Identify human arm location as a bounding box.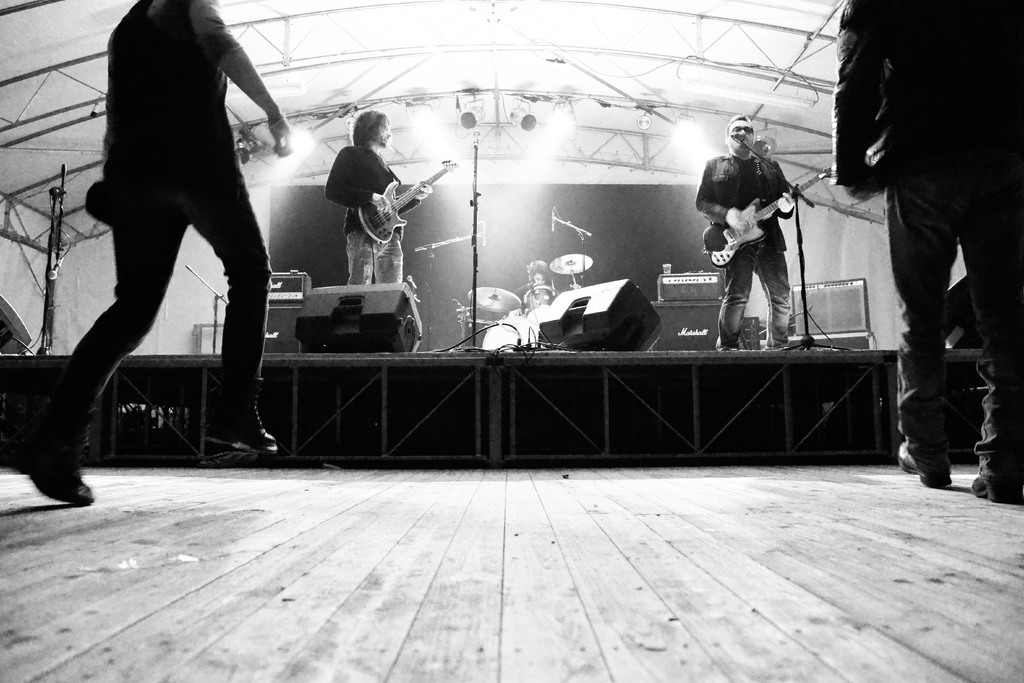
[774,156,796,226].
